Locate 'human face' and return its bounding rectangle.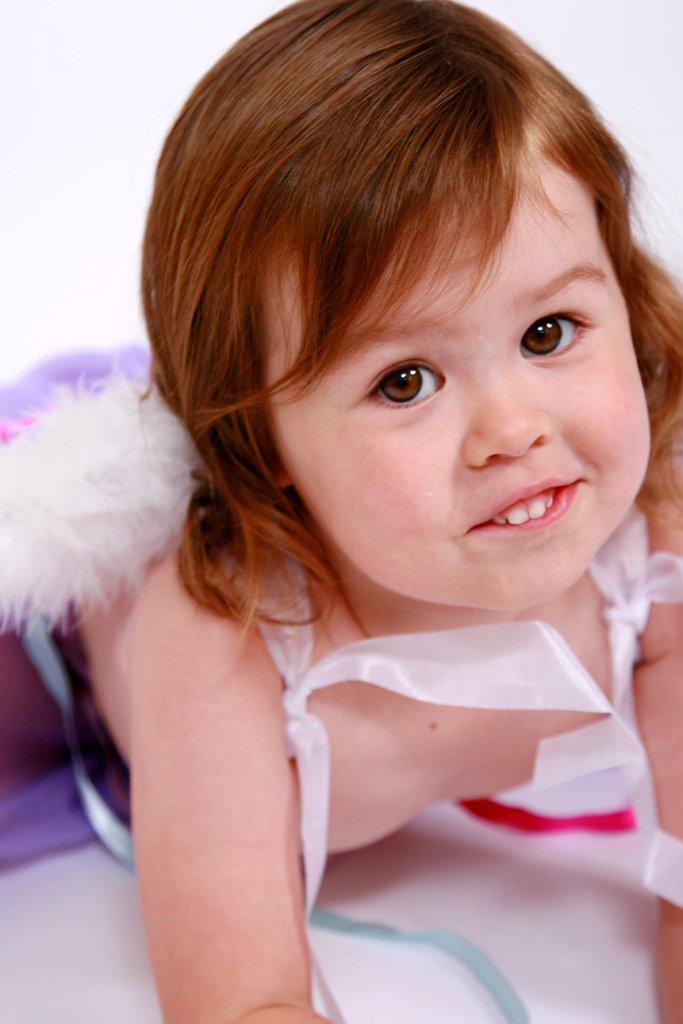
locate(267, 136, 651, 610).
